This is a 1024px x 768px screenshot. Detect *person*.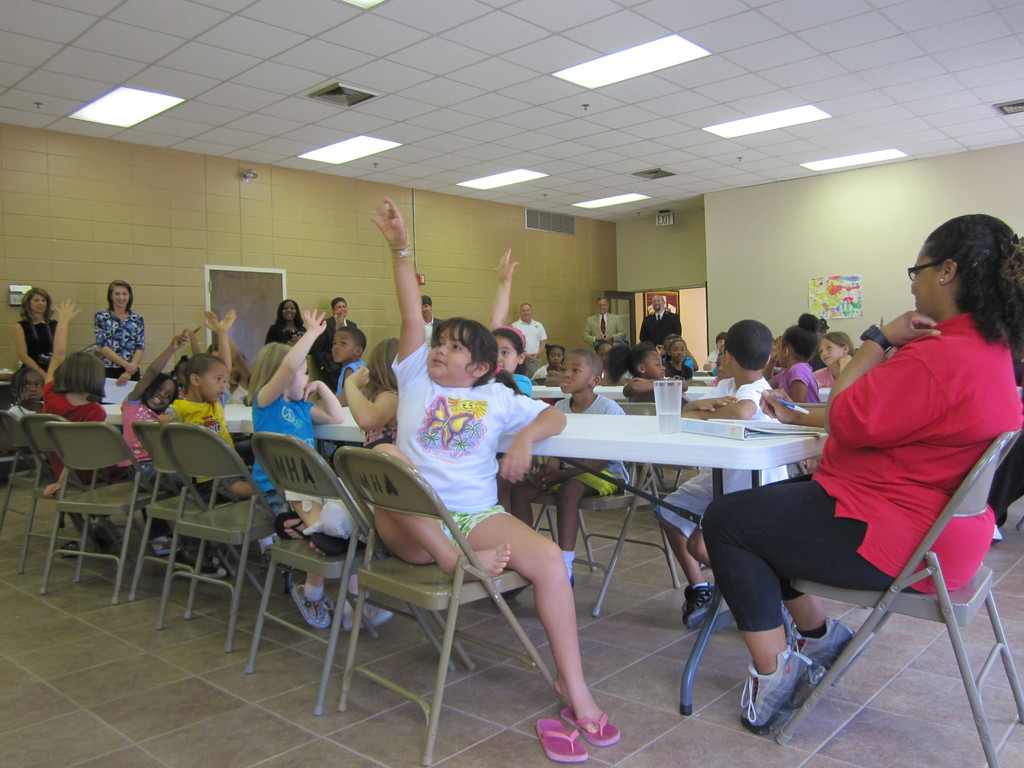
115 328 189 479.
